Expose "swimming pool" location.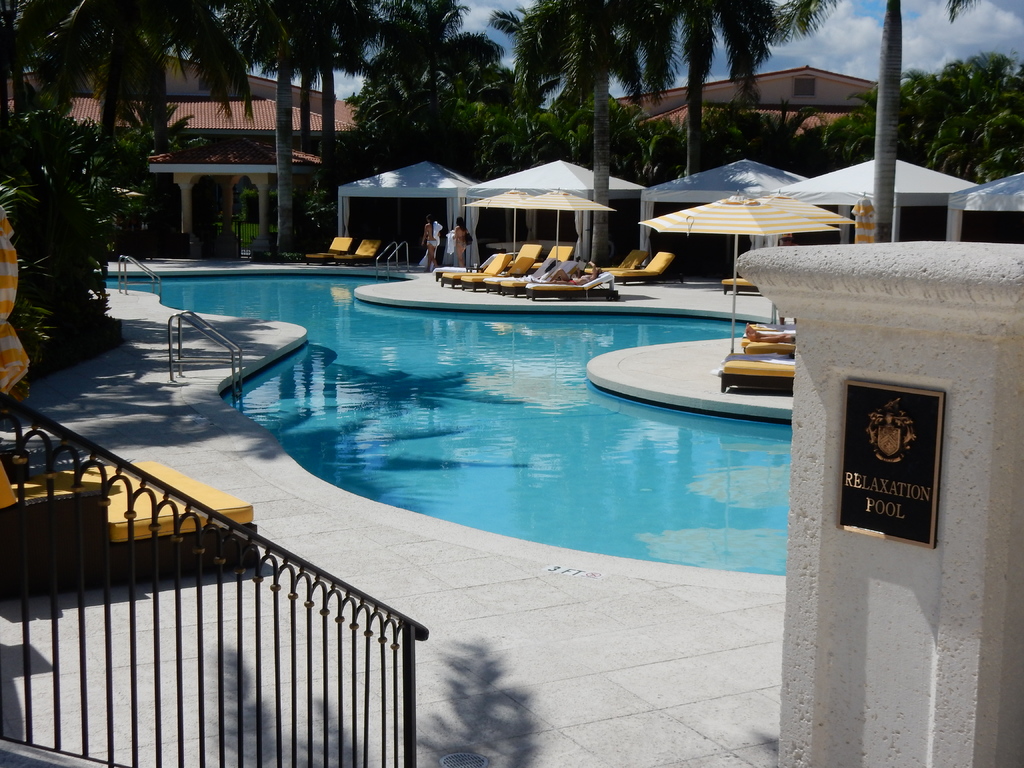
Exposed at region(83, 264, 802, 580).
